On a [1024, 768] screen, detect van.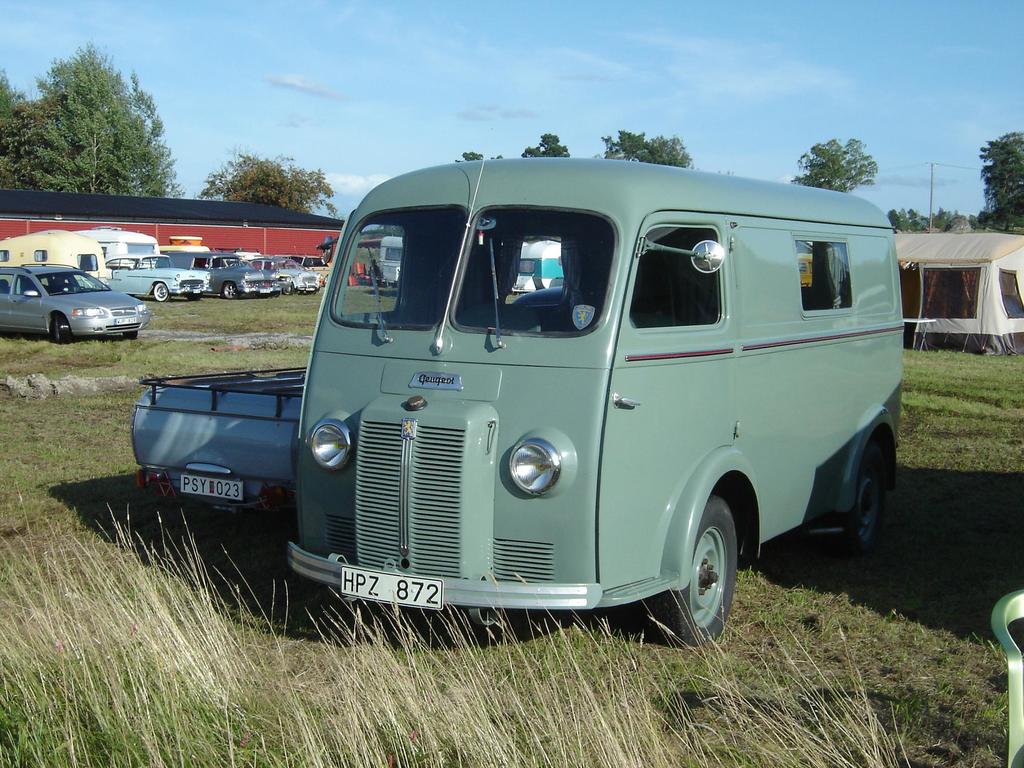
left=0, top=262, right=150, bottom=344.
